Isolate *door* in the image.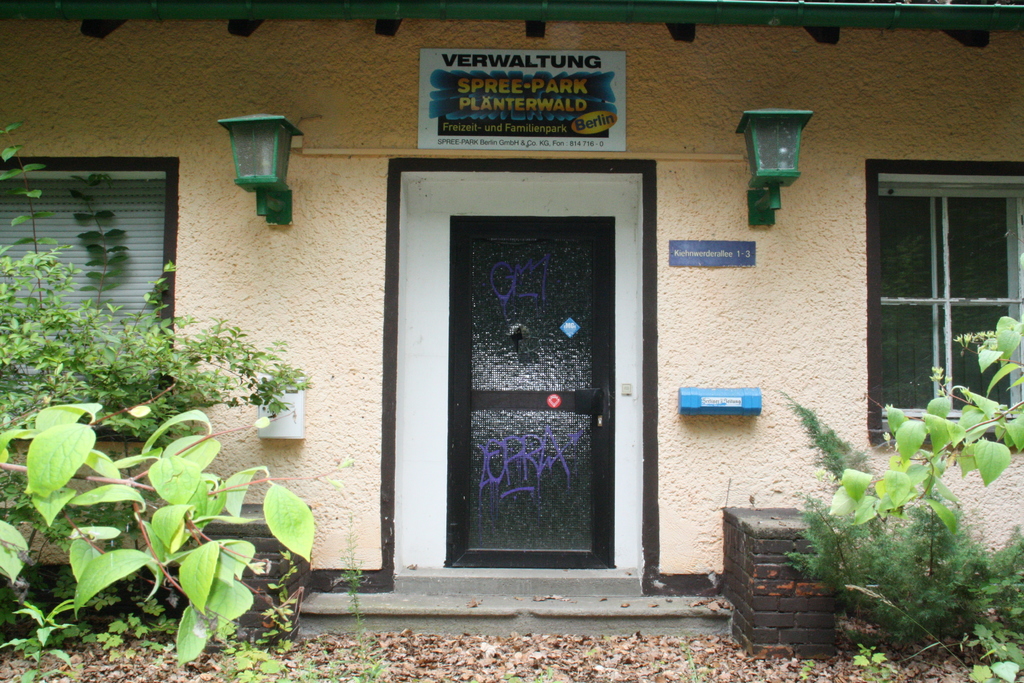
Isolated region: 444,216,614,566.
